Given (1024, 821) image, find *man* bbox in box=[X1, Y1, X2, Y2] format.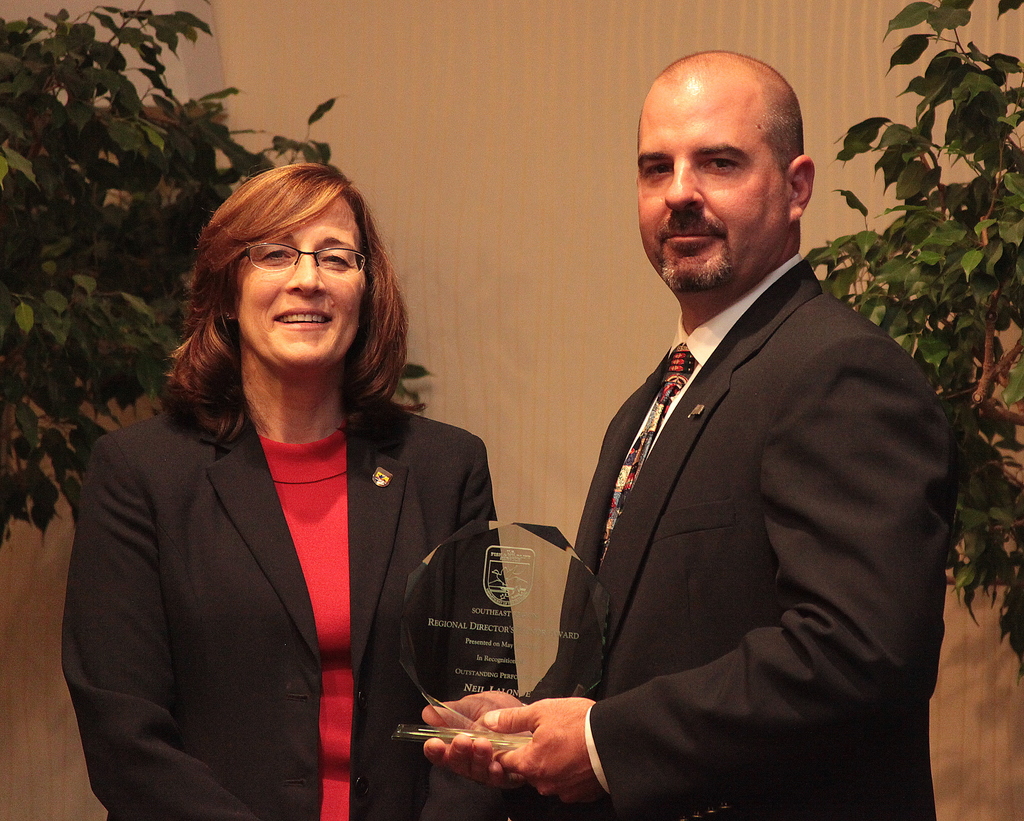
box=[502, 47, 957, 820].
